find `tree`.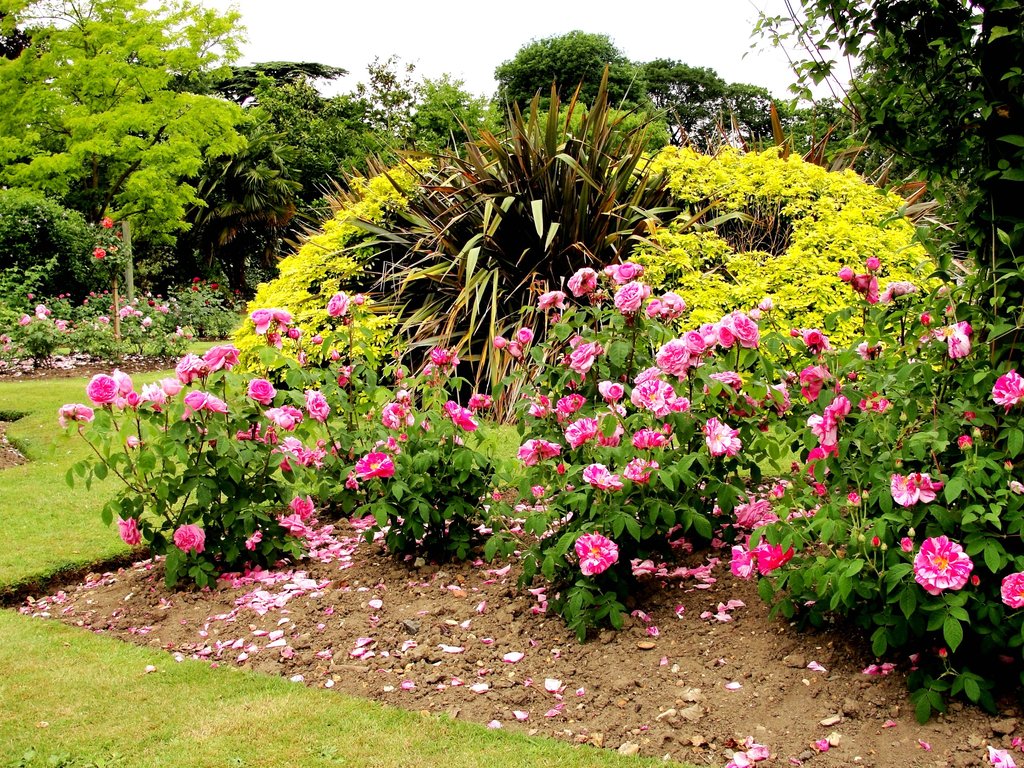
crop(0, 0, 253, 300).
